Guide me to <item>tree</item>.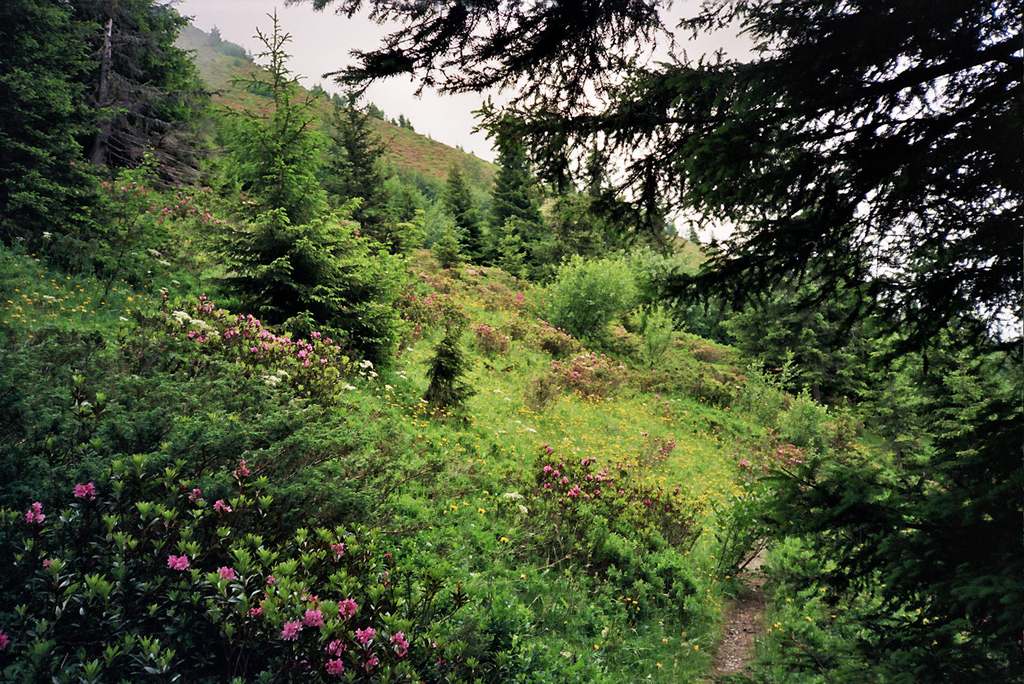
Guidance: bbox(201, 5, 409, 367).
